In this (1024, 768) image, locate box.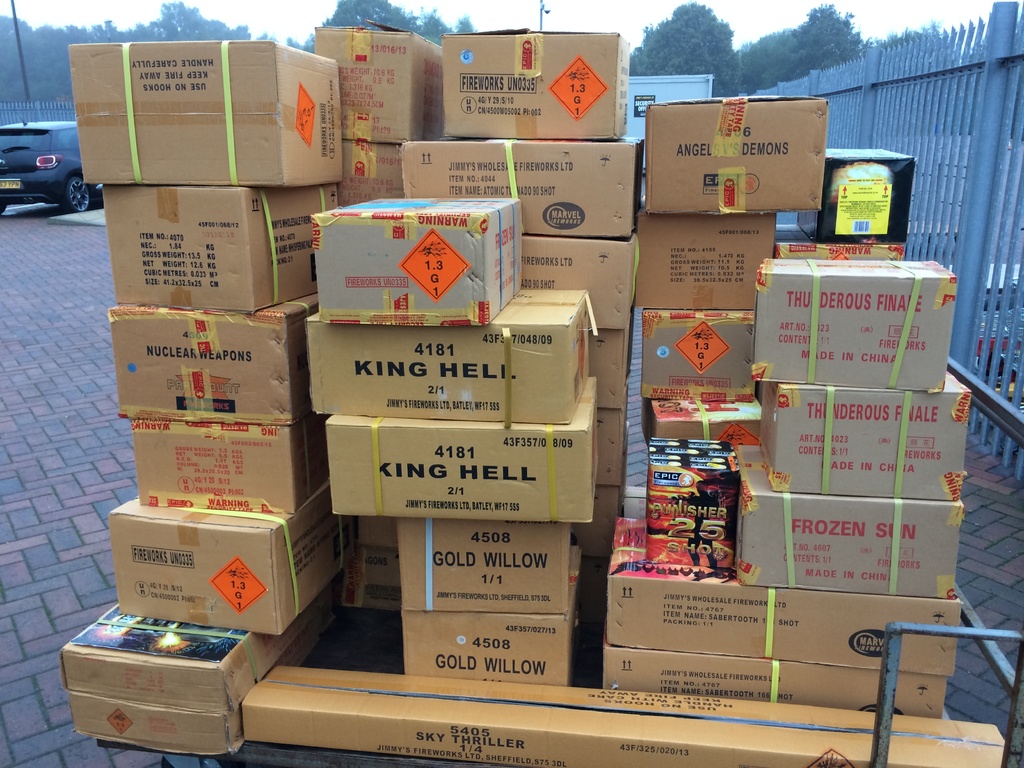
Bounding box: l=107, t=280, r=313, b=417.
